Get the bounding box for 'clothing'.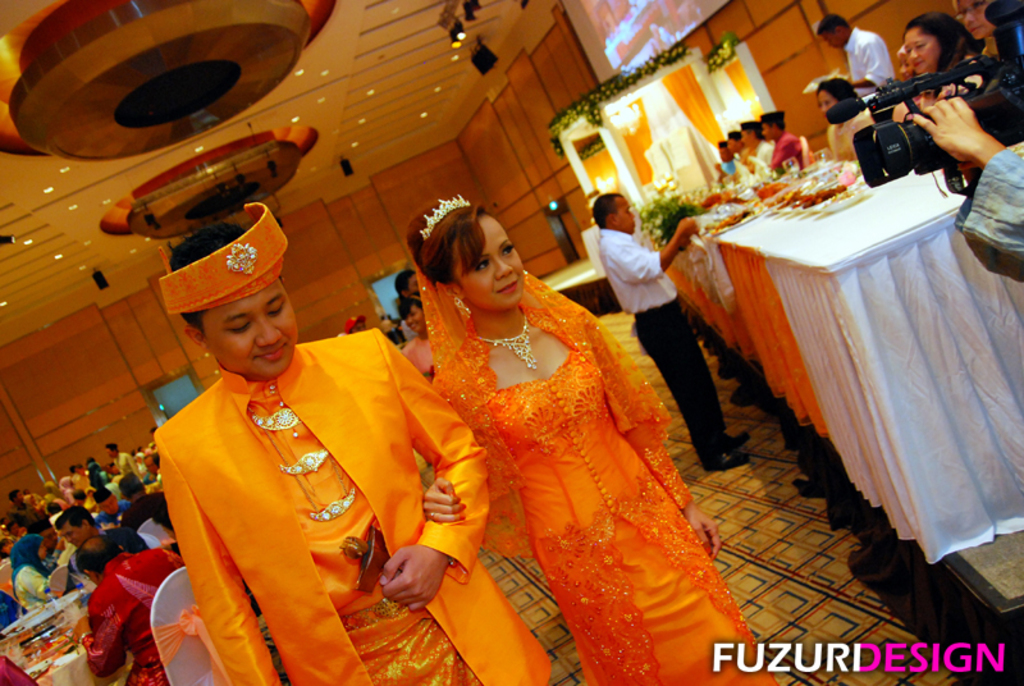
bbox=[849, 26, 895, 96].
